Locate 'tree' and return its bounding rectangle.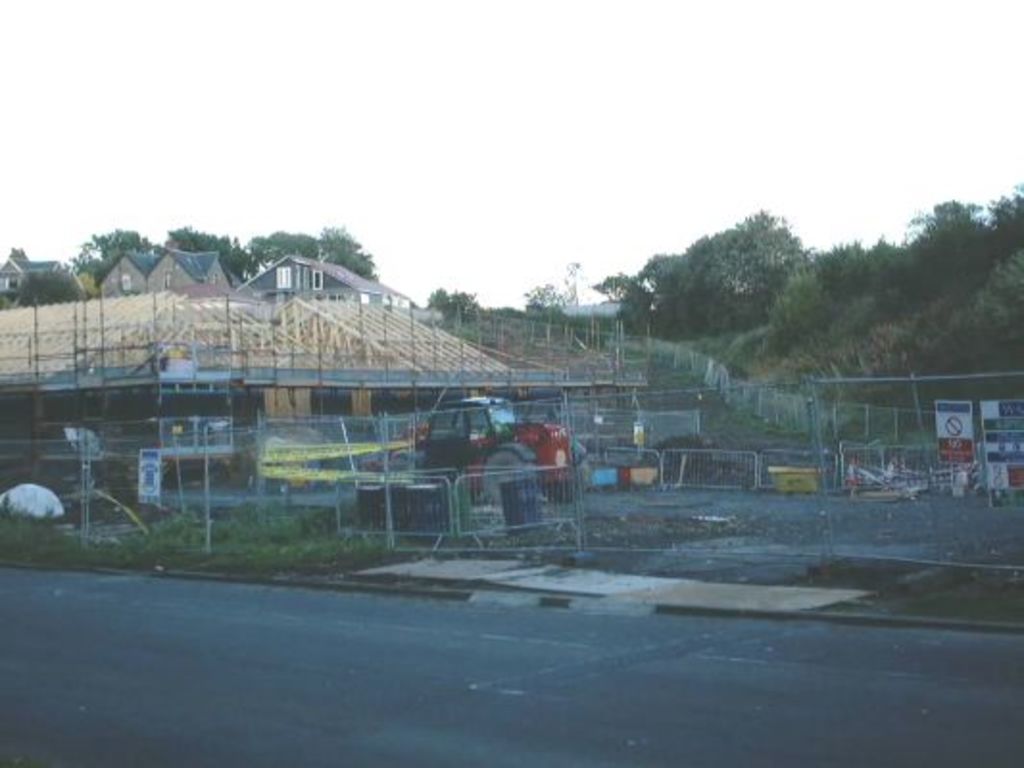
(561,261,588,309).
